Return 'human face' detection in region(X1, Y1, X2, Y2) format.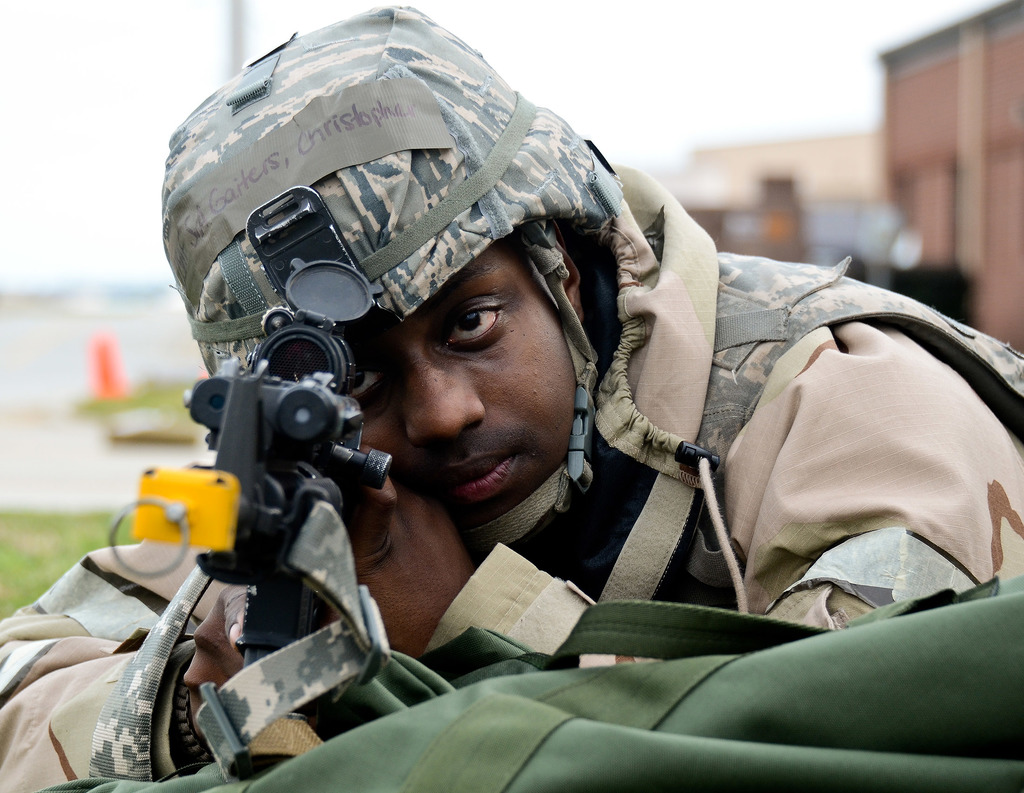
region(341, 248, 572, 534).
